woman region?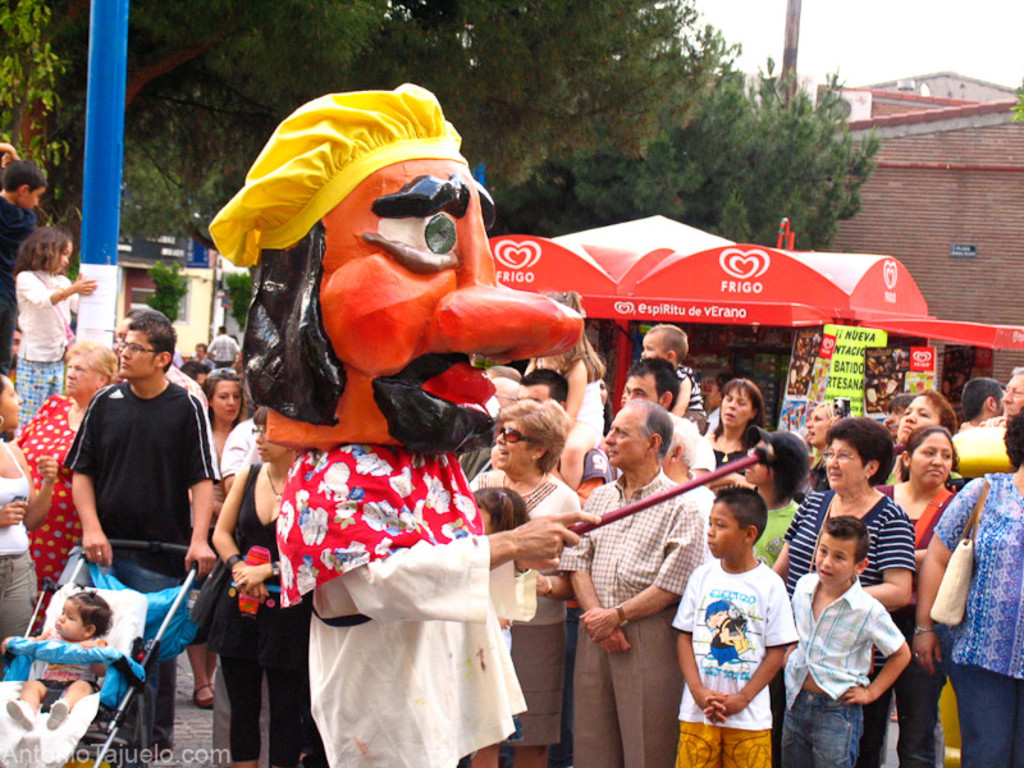
202:370:247:707
